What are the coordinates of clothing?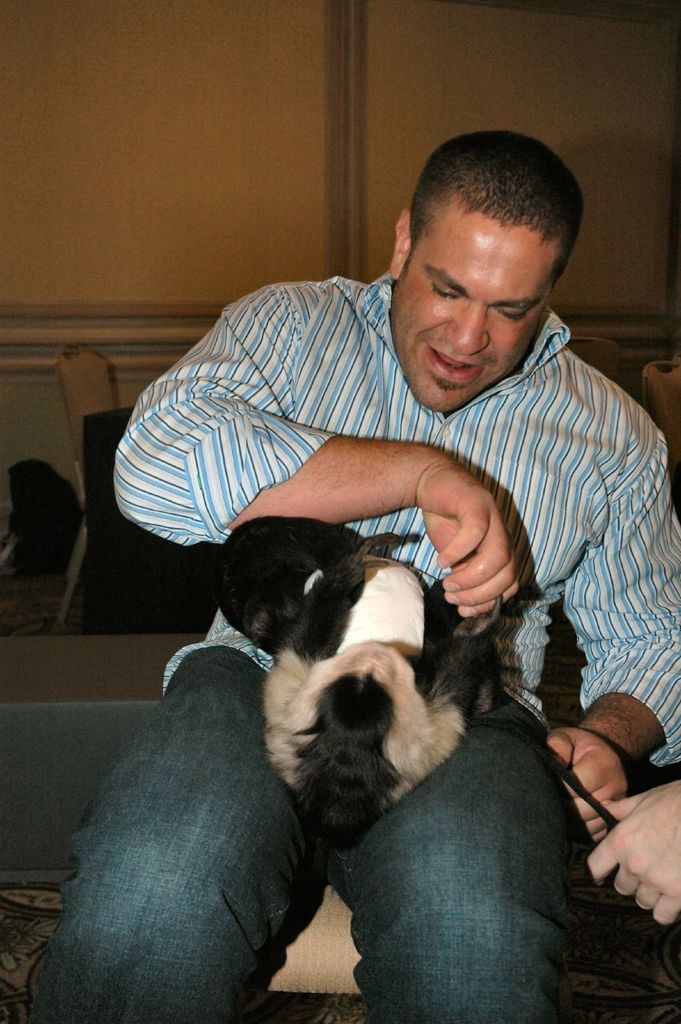
bbox=[83, 193, 662, 986].
